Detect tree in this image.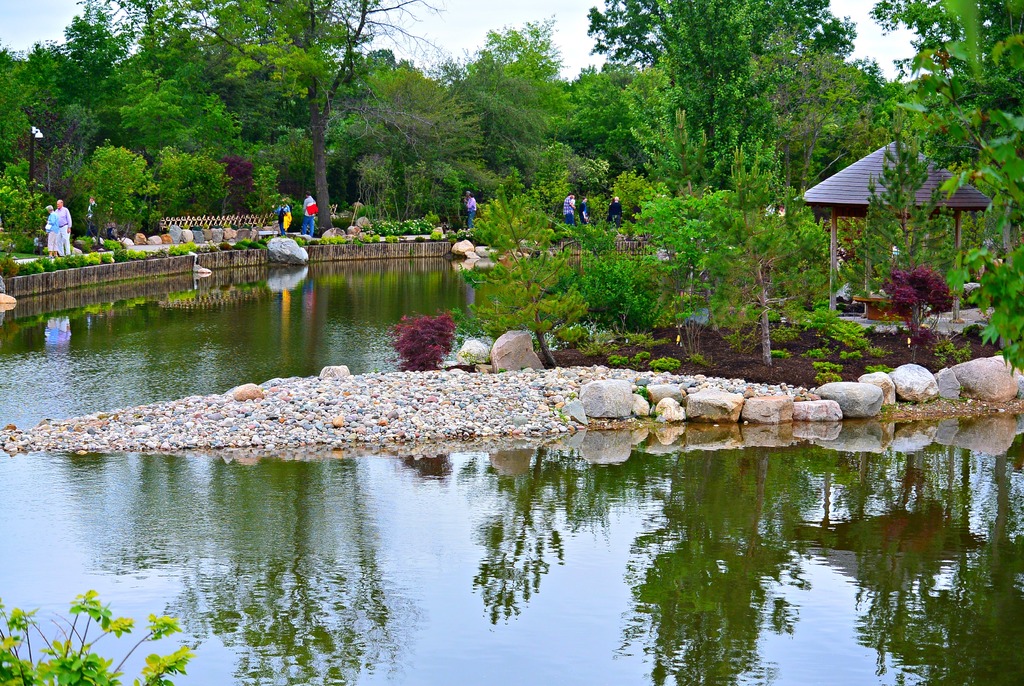
Detection: box=[90, 0, 232, 156].
